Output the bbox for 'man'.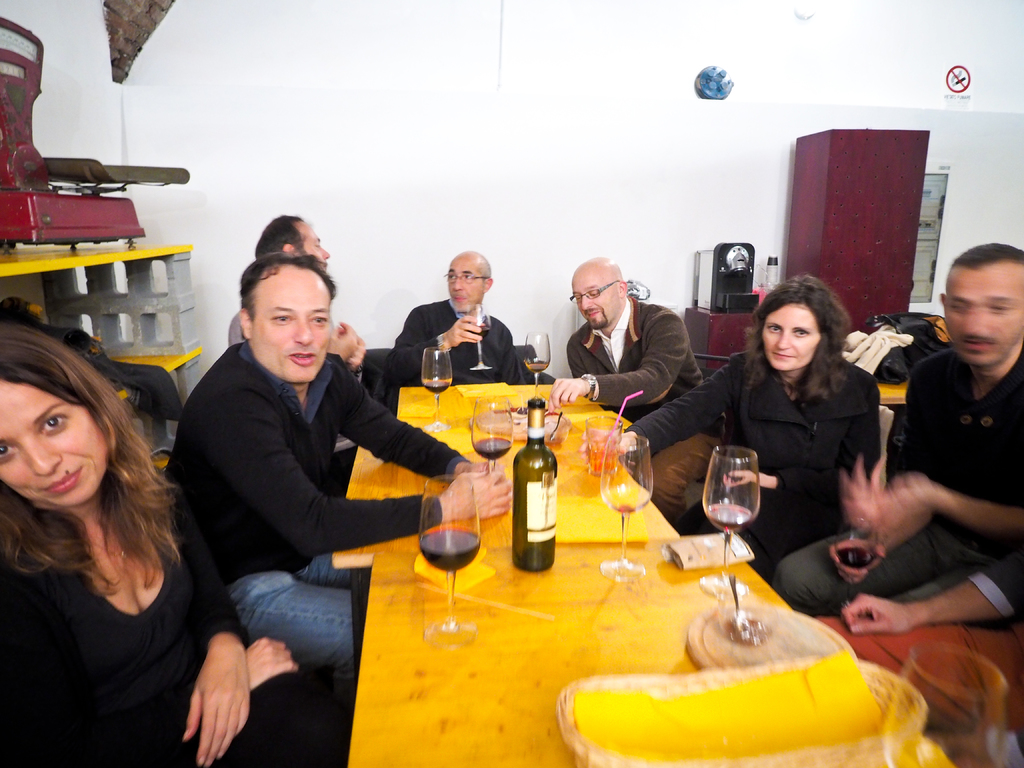
select_region(145, 227, 443, 718).
